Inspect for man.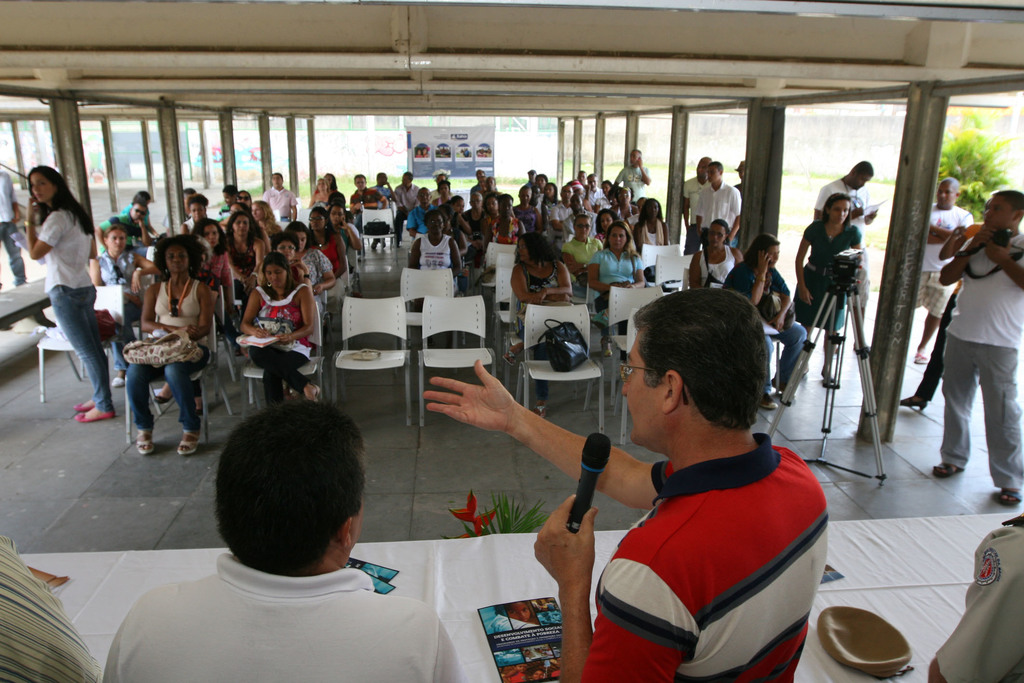
Inspection: x1=577, y1=170, x2=586, y2=183.
